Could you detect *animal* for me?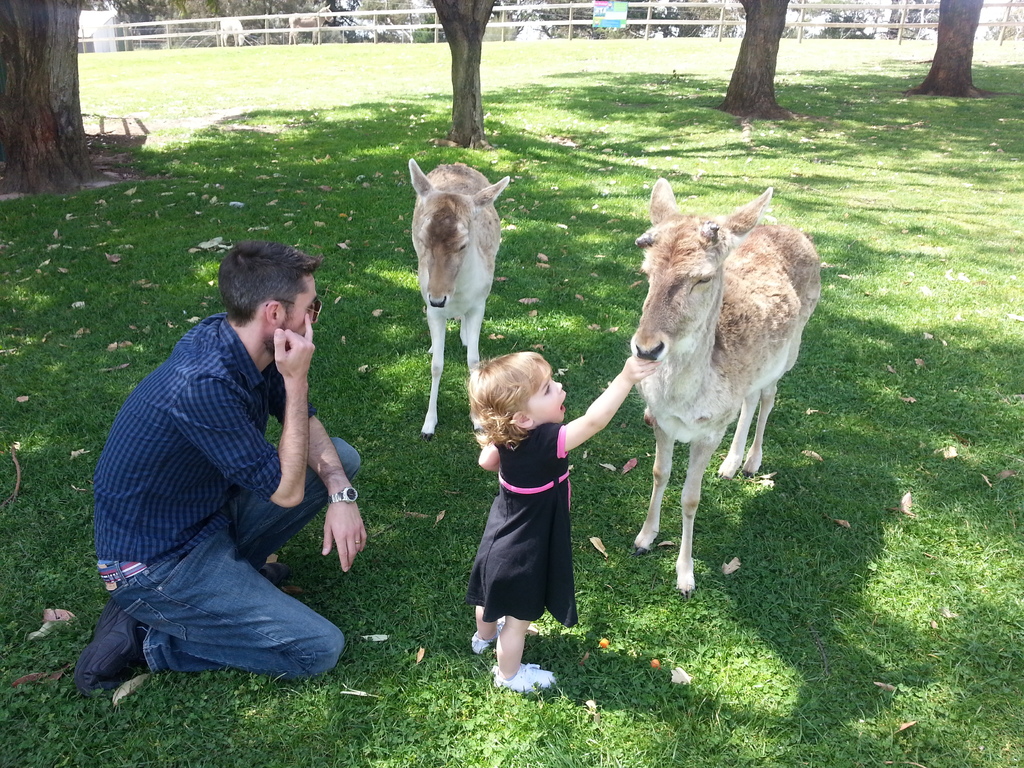
Detection result: (x1=631, y1=177, x2=823, y2=599).
